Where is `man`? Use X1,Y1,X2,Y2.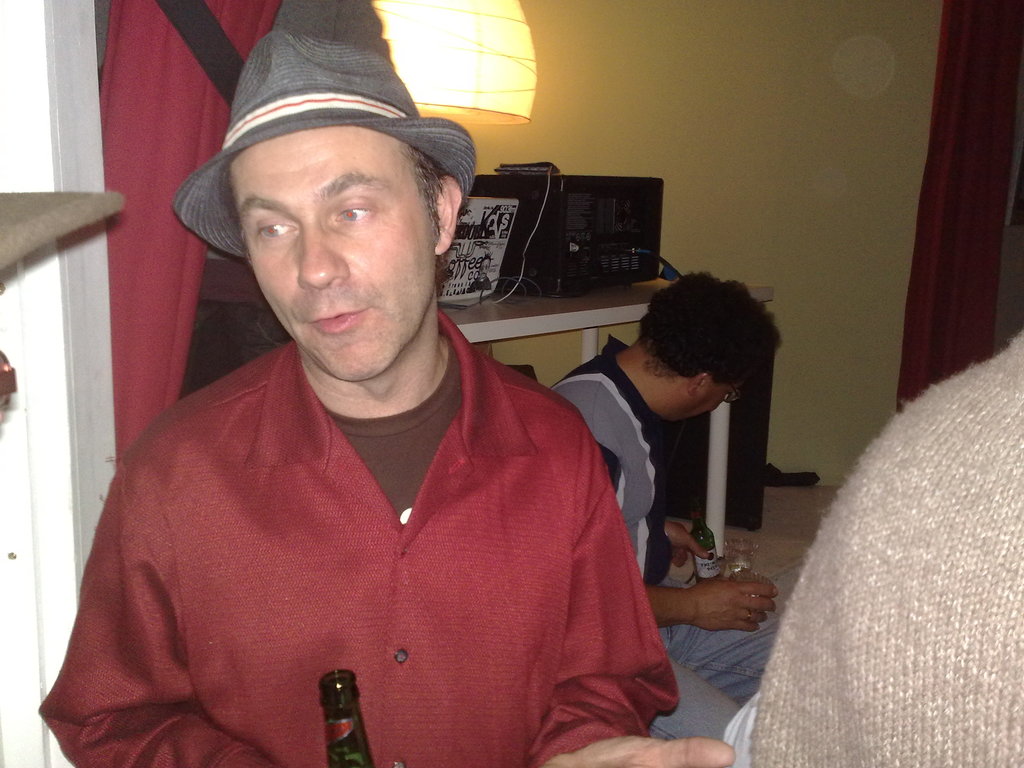
38,26,737,767.
